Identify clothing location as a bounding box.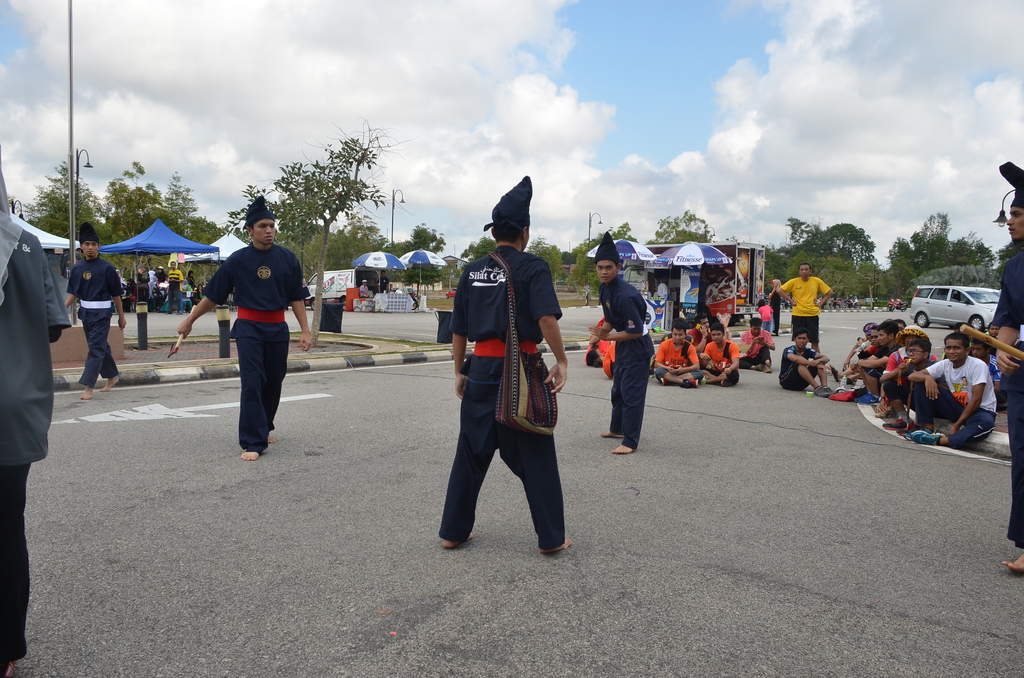
<region>440, 242, 566, 551</region>.
